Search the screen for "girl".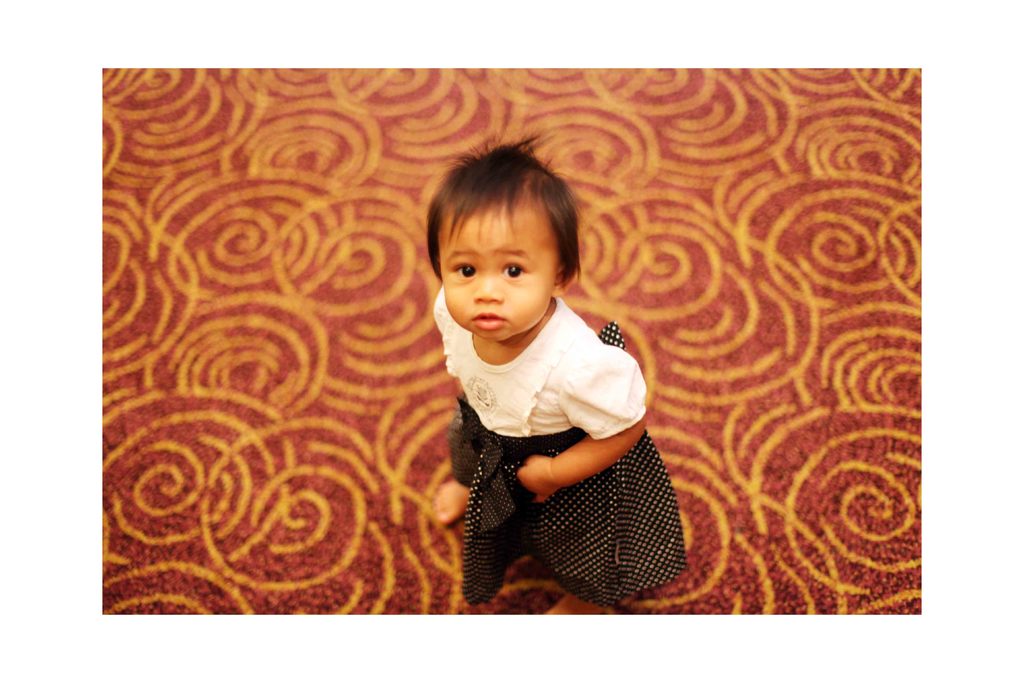
Found at <bbox>433, 142, 688, 614</bbox>.
